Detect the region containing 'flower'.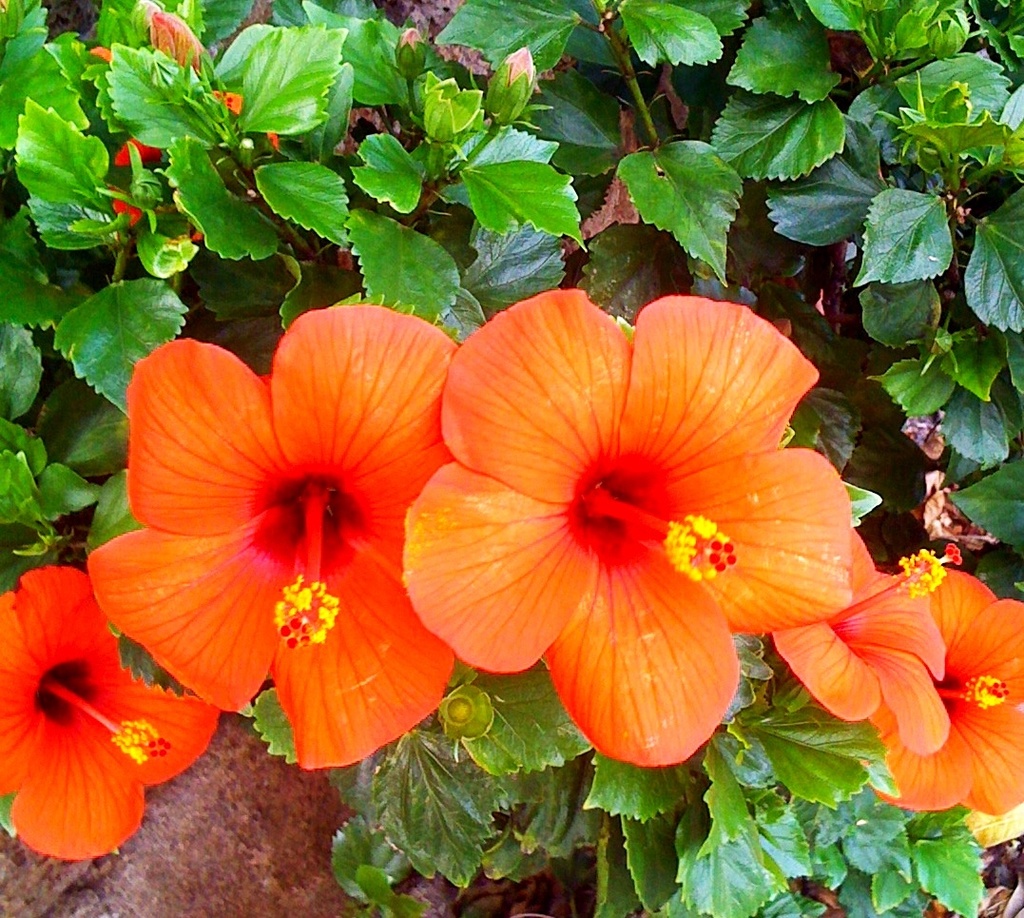
bbox=[865, 565, 1023, 818].
